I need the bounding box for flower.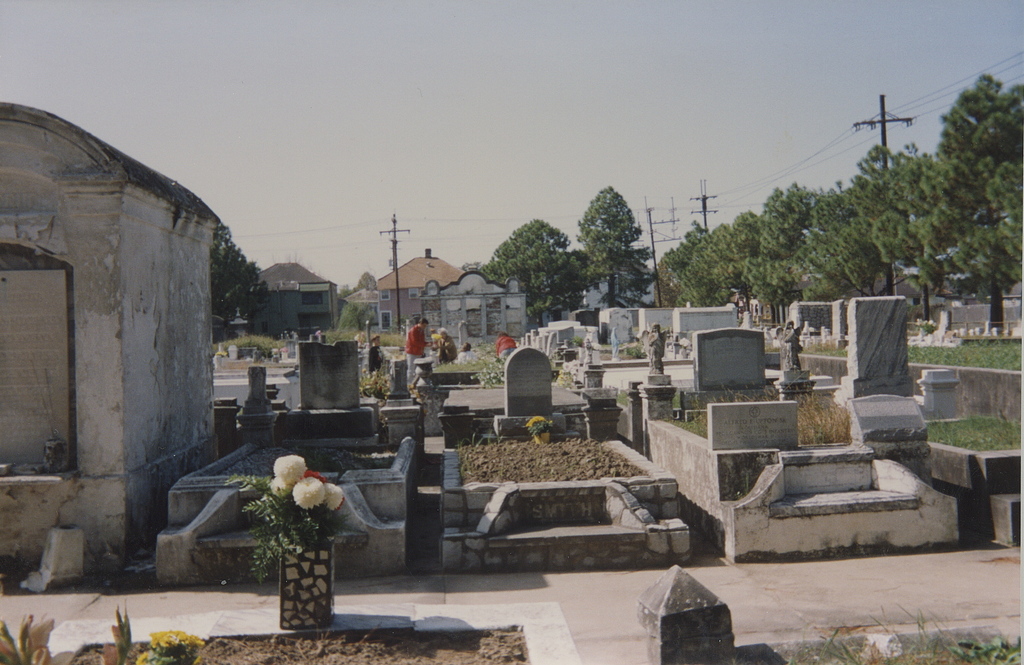
Here it is: left=0, top=632, right=19, bottom=664.
